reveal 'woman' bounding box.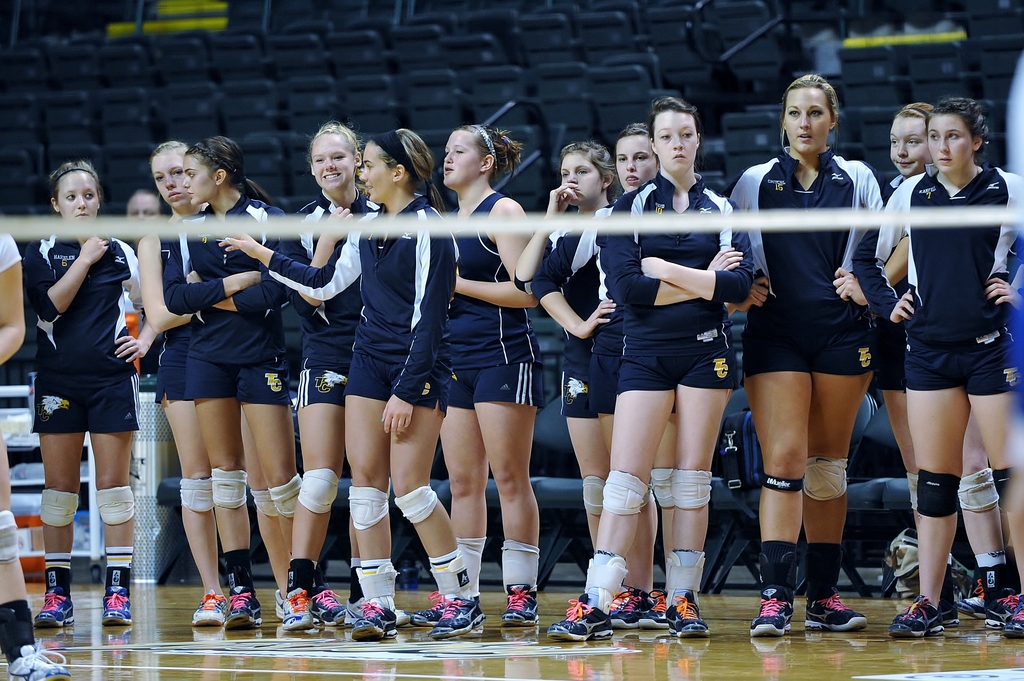
Revealed: {"left": 274, "top": 118, "right": 385, "bottom": 623}.
